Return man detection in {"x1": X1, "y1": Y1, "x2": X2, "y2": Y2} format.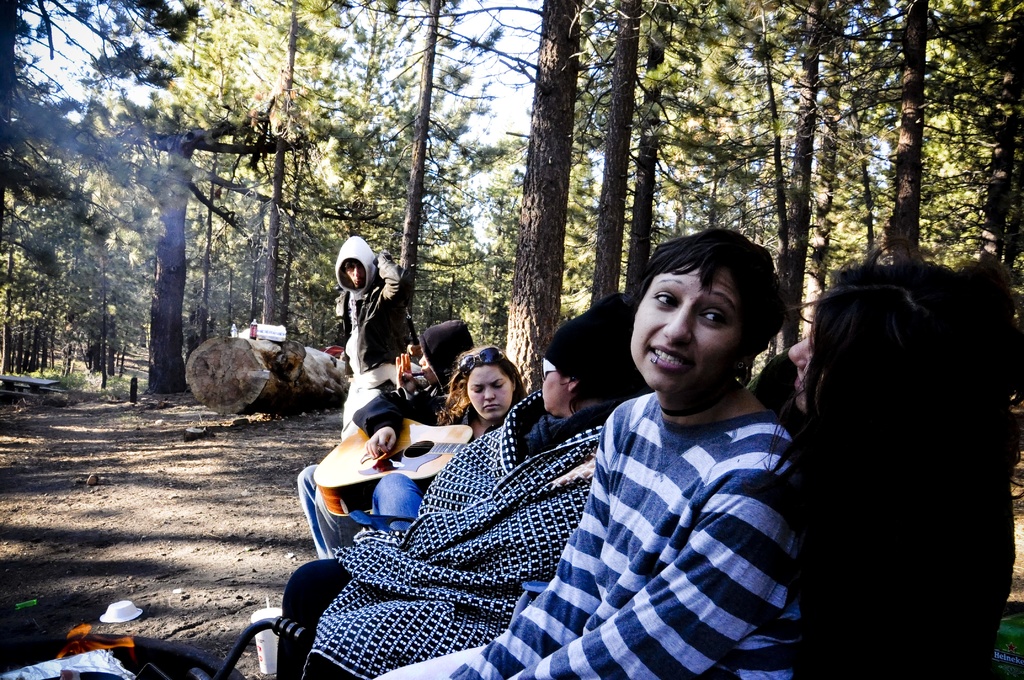
{"x1": 331, "y1": 227, "x2": 408, "y2": 430}.
